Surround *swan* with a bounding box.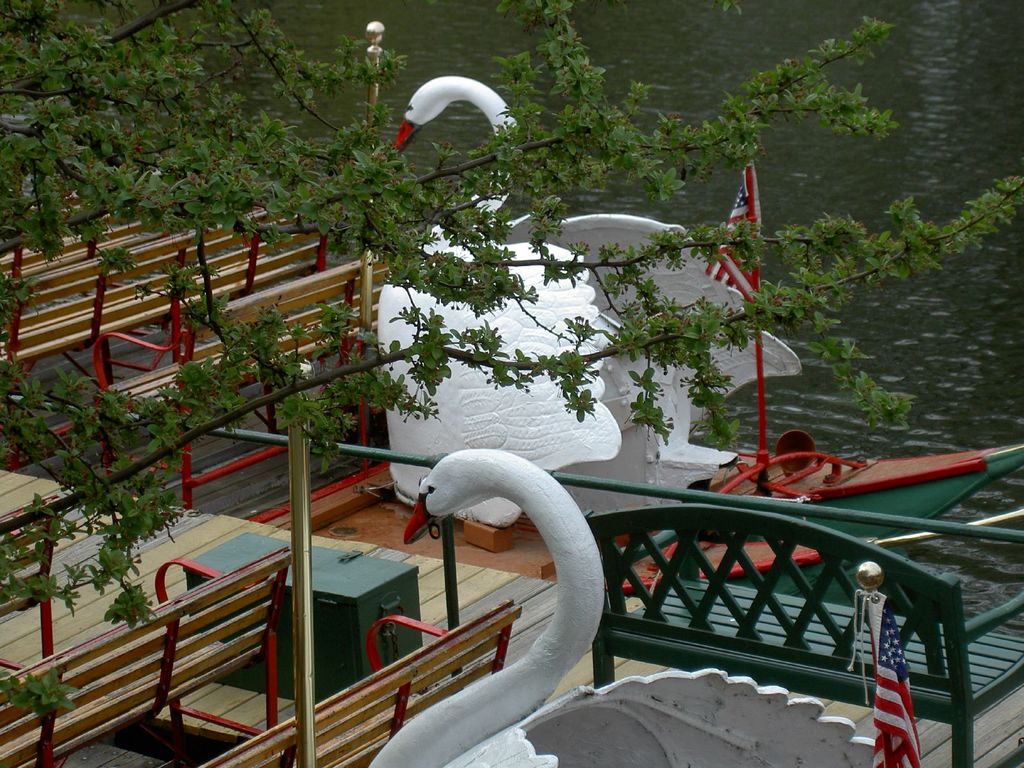
(374,76,799,527).
